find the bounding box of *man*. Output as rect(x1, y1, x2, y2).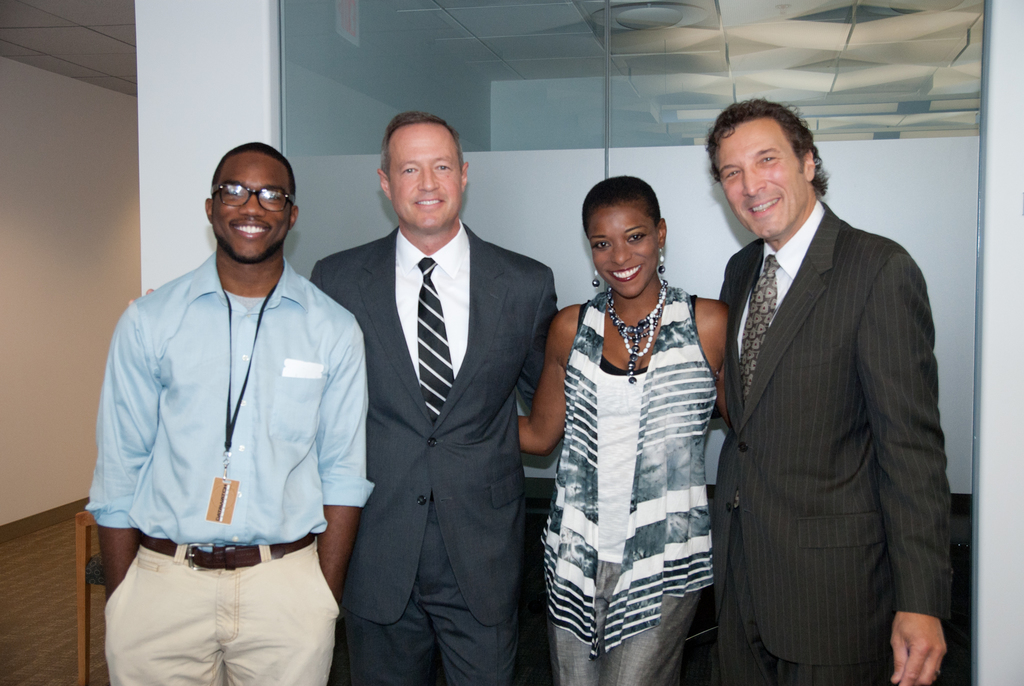
rect(715, 97, 954, 685).
